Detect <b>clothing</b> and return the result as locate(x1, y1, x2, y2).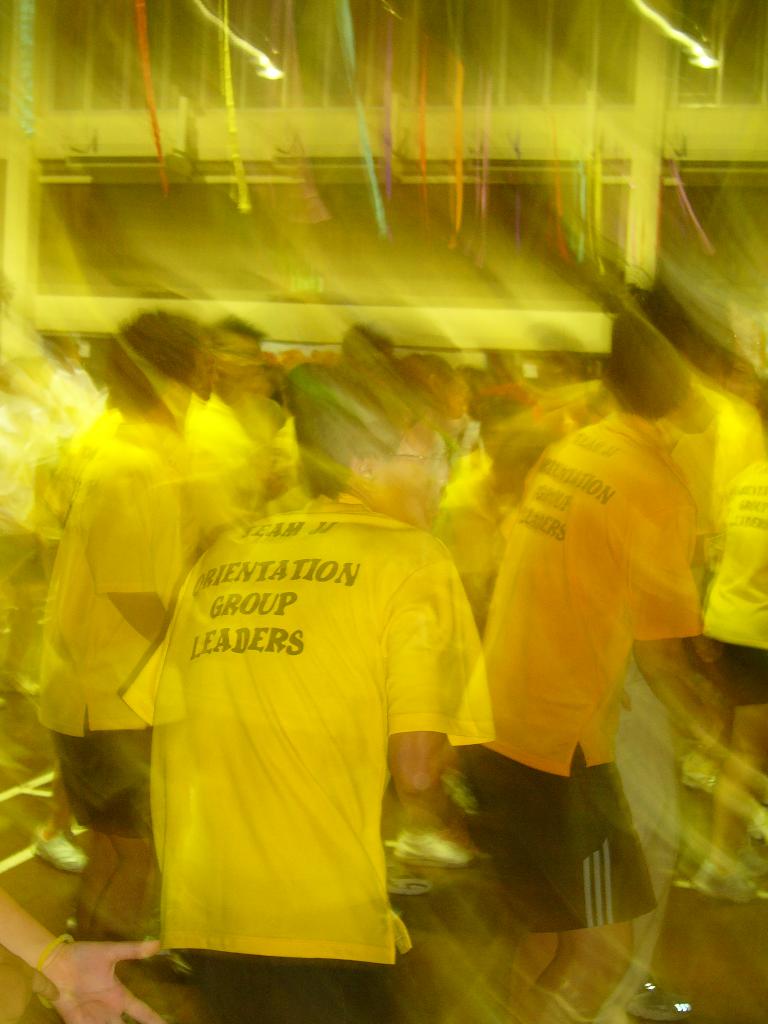
locate(35, 404, 191, 840).
